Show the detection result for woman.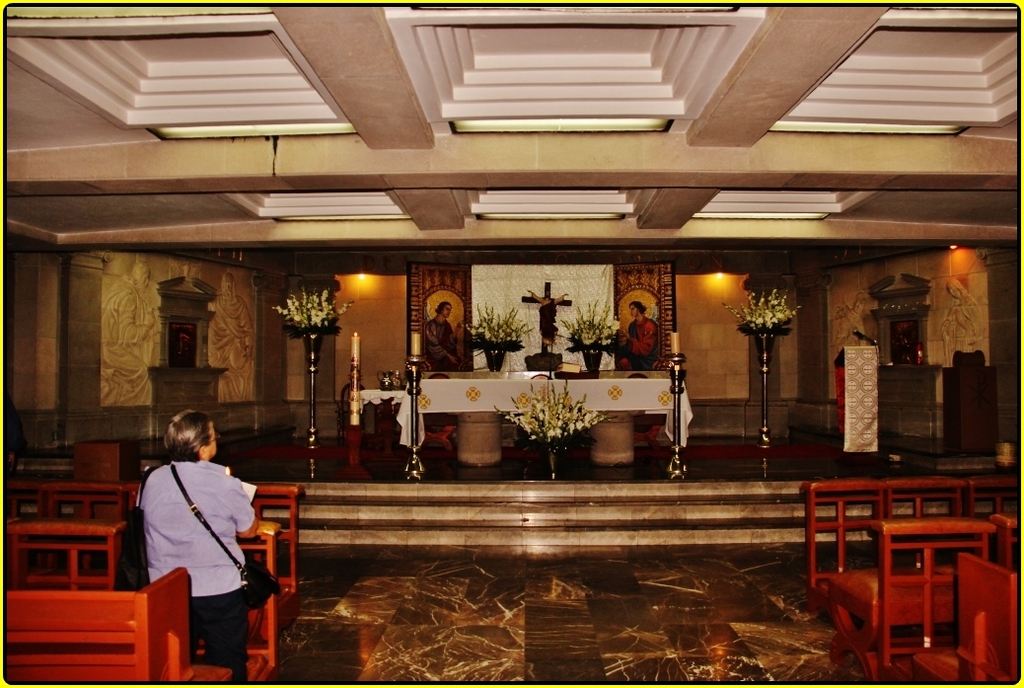
118,401,274,668.
